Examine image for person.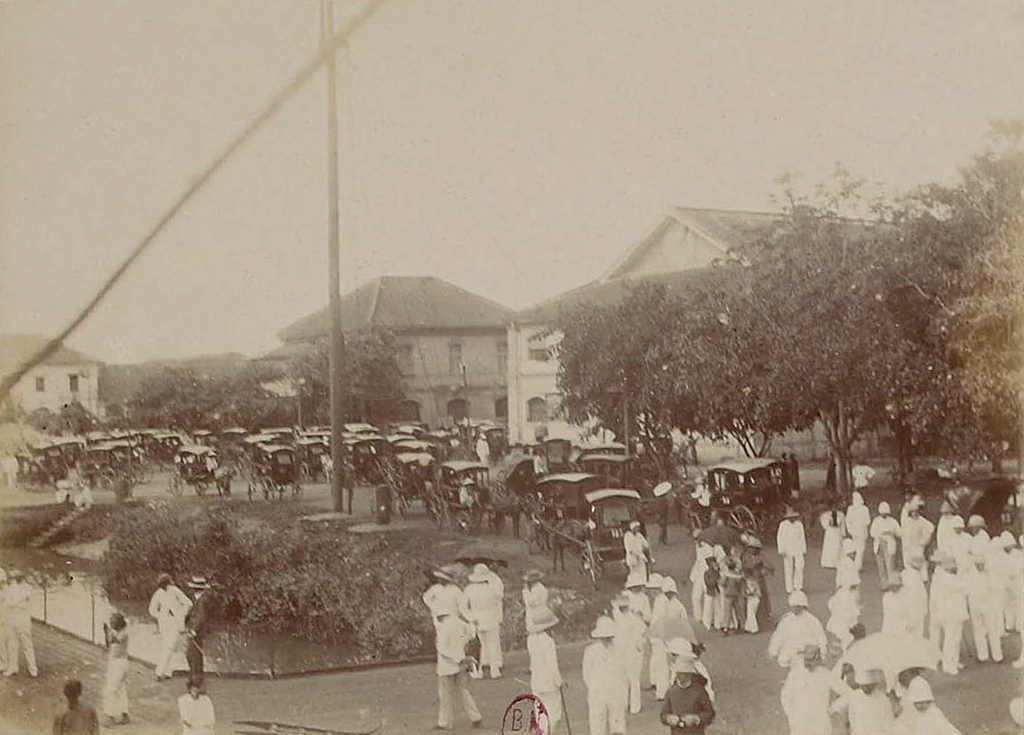
Examination result: l=73, t=483, r=96, b=507.
